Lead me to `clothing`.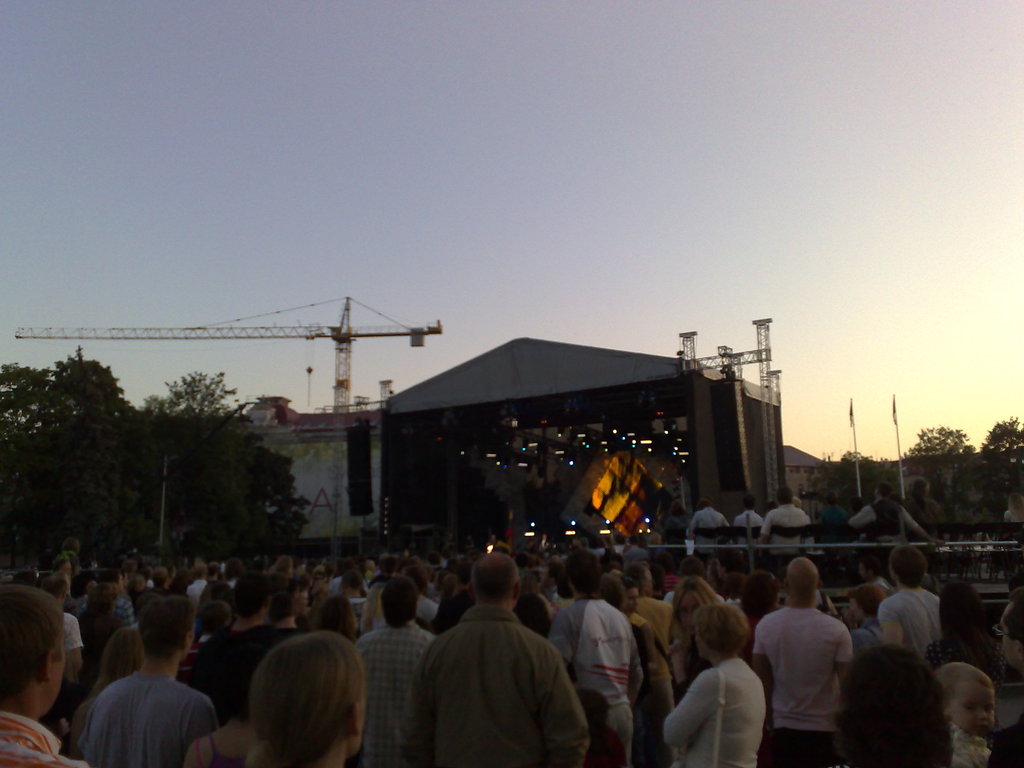
Lead to {"left": 229, "top": 577, "right": 239, "bottom": 591}.
